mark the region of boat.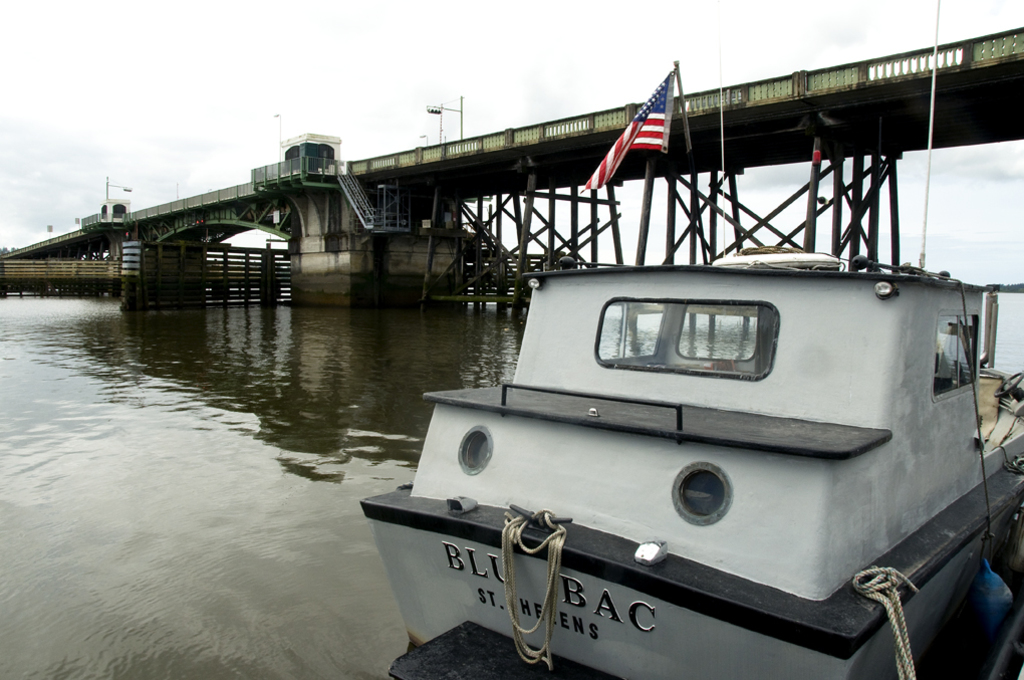
Region: rect(363, 188, 993, 657).
